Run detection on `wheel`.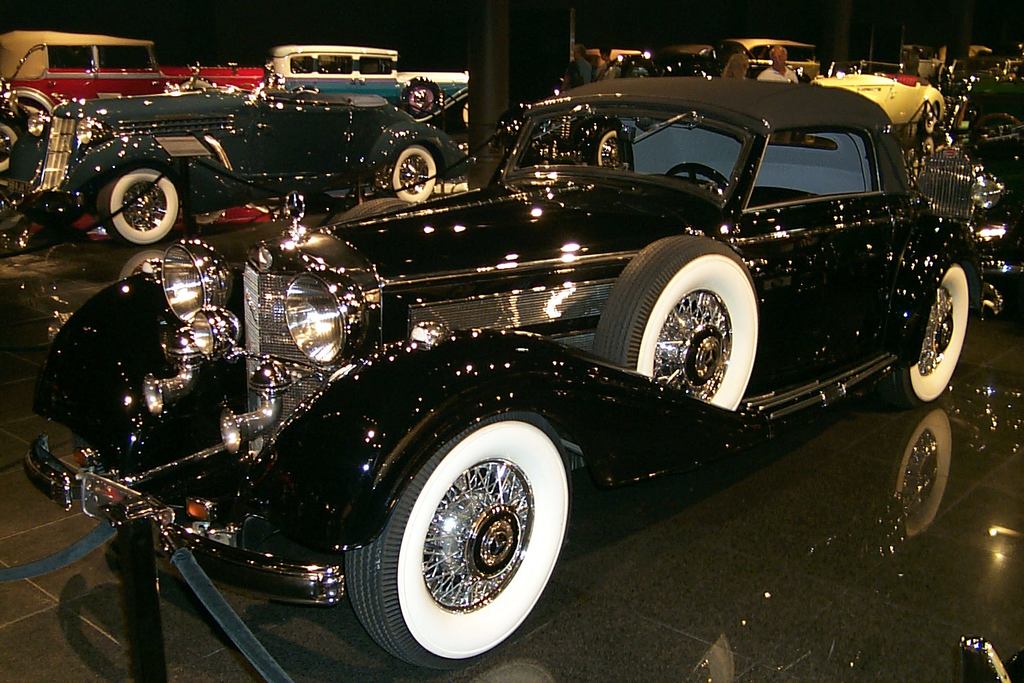
Result: [361, 430, 565, 648].
